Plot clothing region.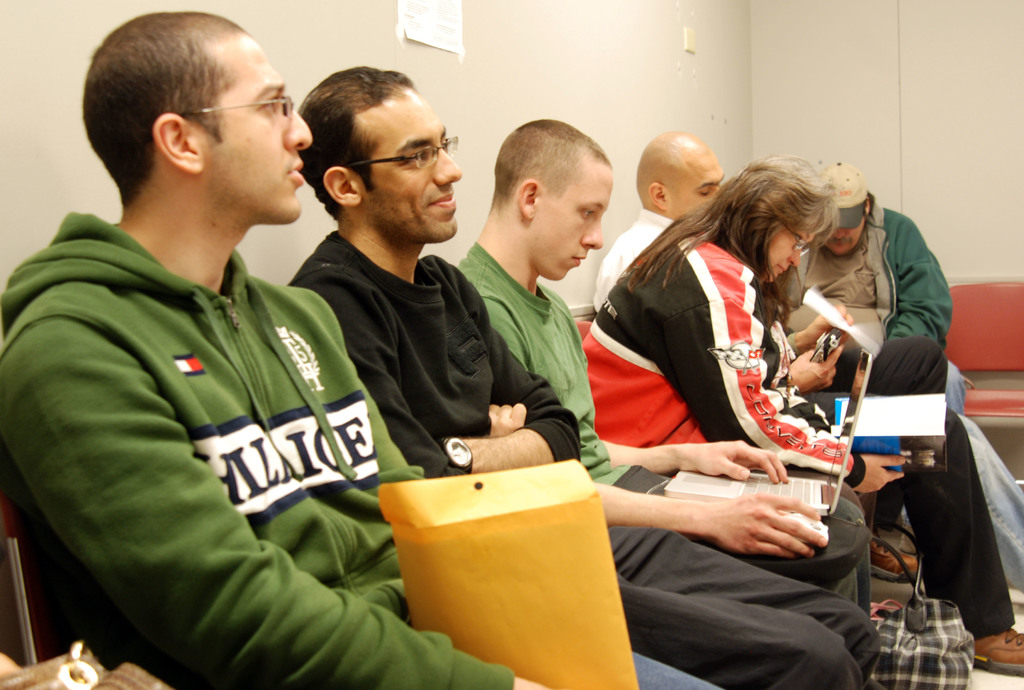
Plotted at (left=581, top=232, right=906, bottom=499).
